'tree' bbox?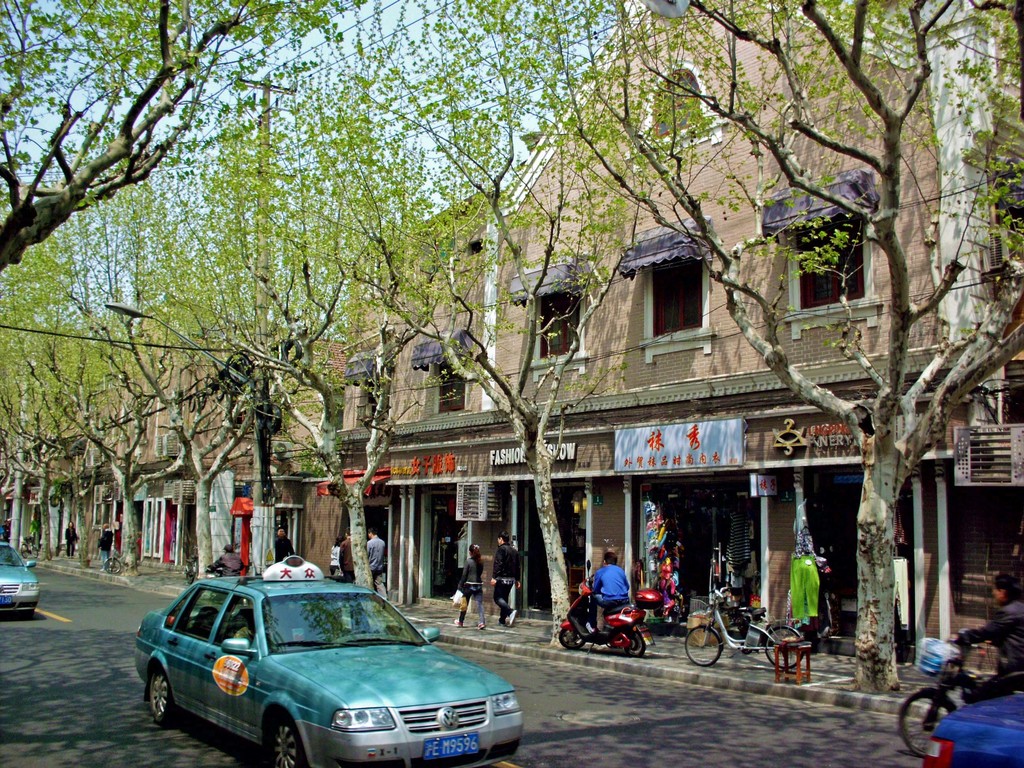
{"x1": 0, "y1": 0, "x2": 256, "y2": 435}
